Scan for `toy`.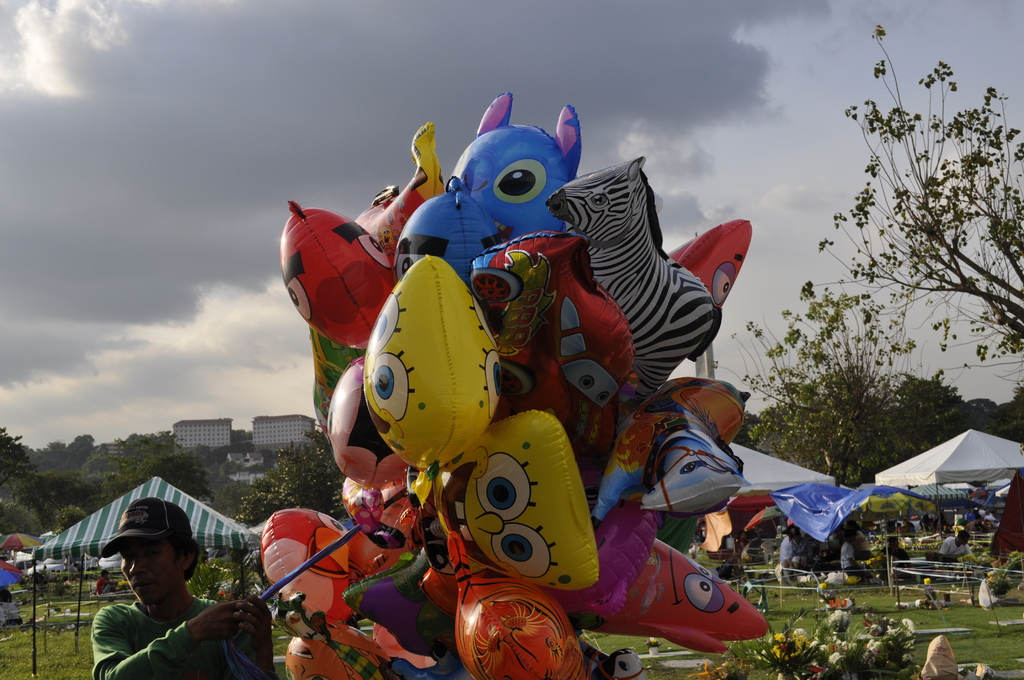
Scan result: locate(321, 348, 397, 492).
